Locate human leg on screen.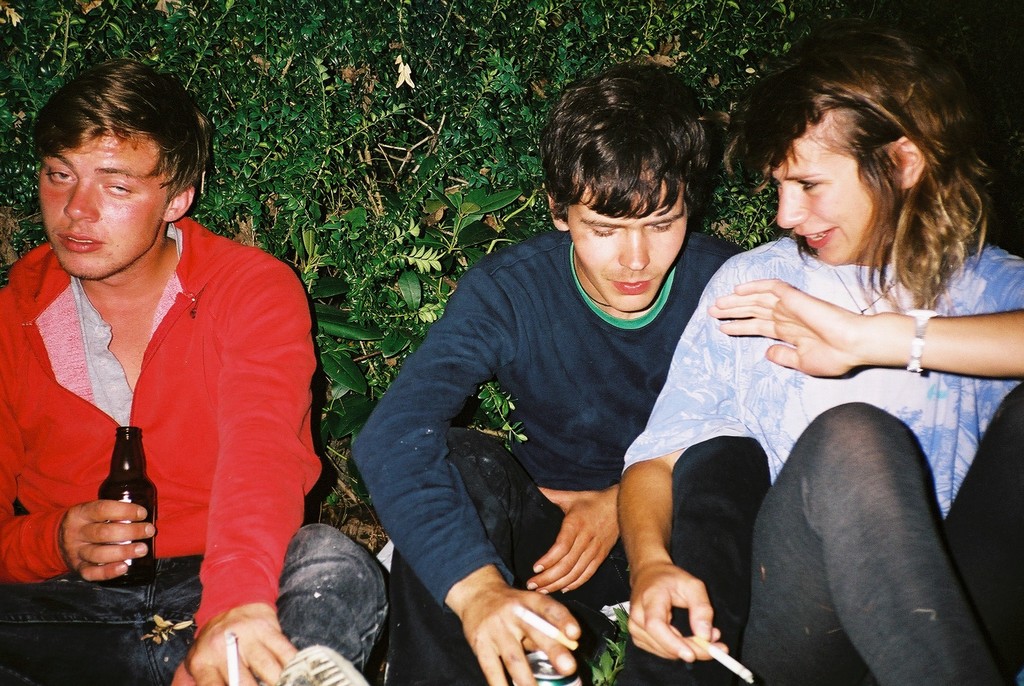
On screen at 0 580 199 685.
